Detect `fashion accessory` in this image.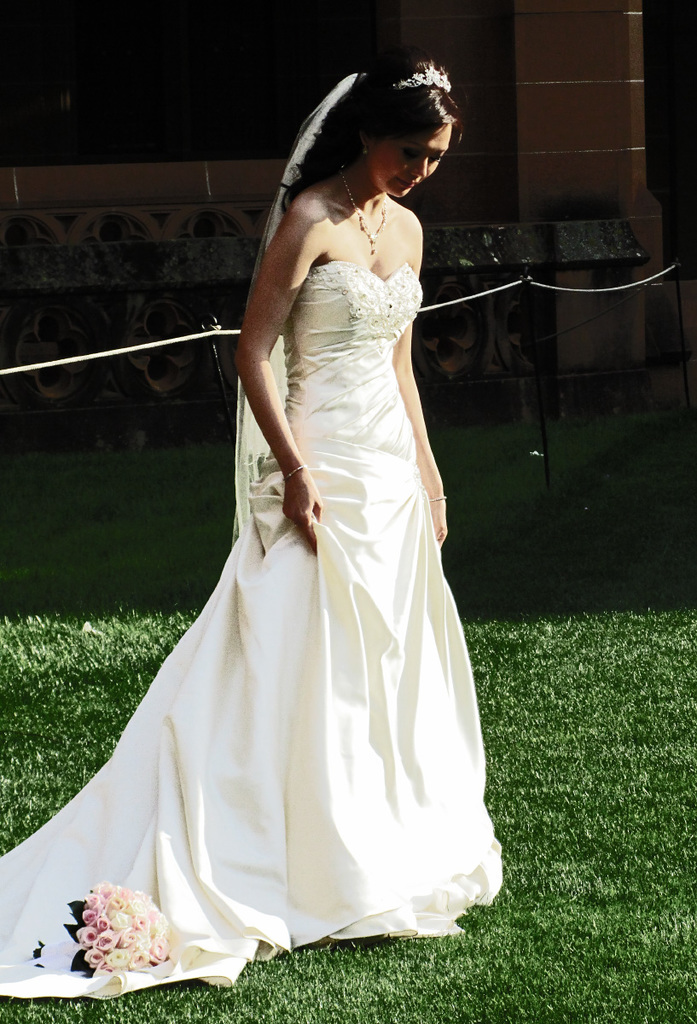
Detection: box(428, 492, 449, 507).
